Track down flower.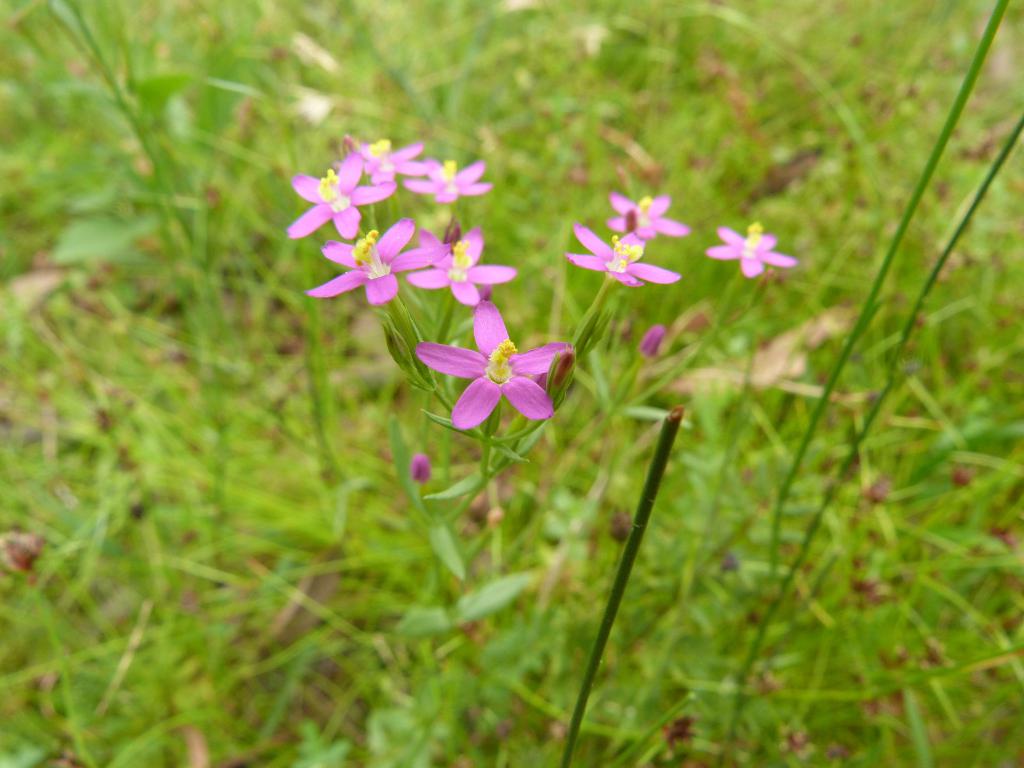
Tracked to 561, 220, 682, 287.
